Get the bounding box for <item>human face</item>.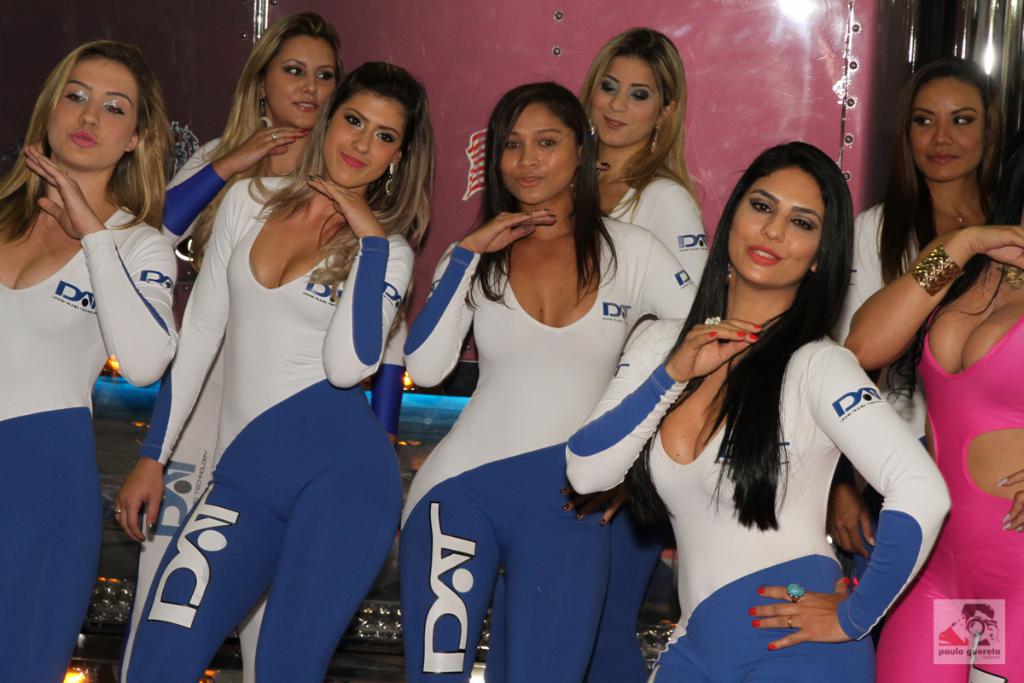
<region>585, 49, 666, 149</region>.
